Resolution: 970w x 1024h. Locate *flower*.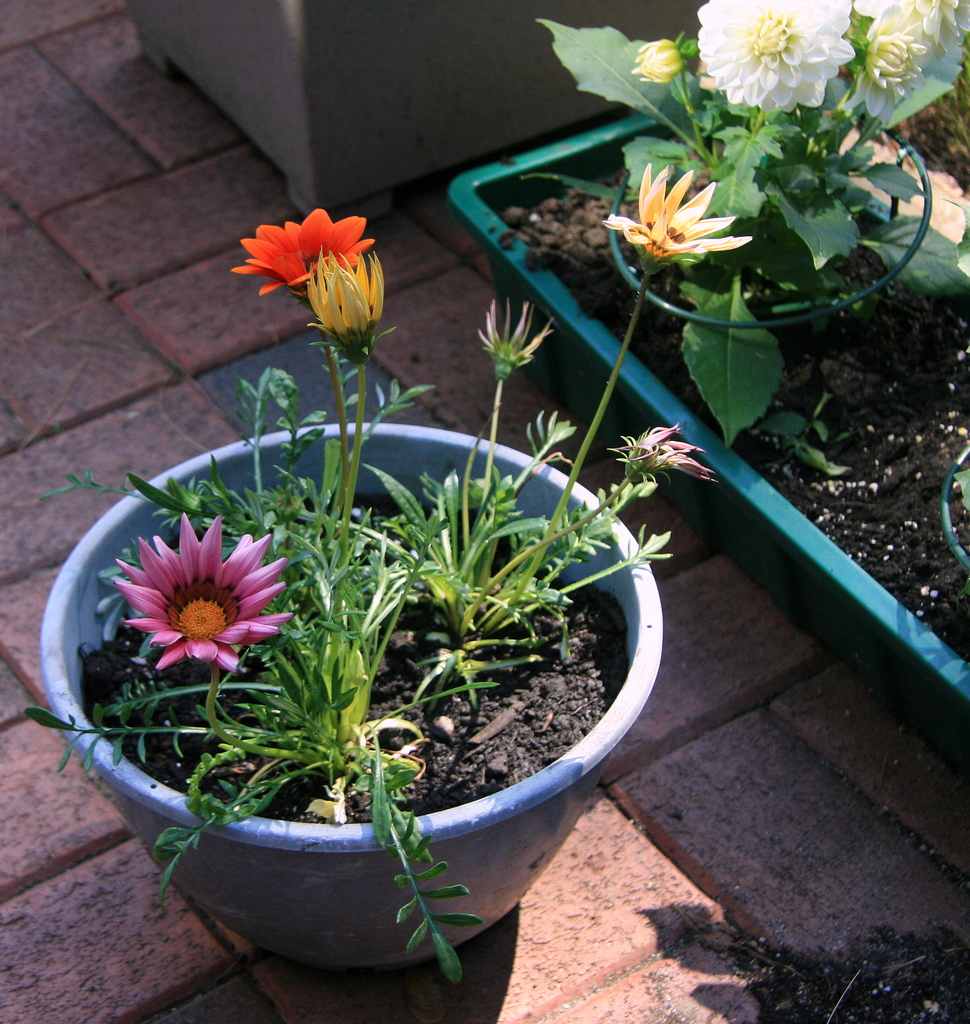
bbox(869, 1, 969, 127).
